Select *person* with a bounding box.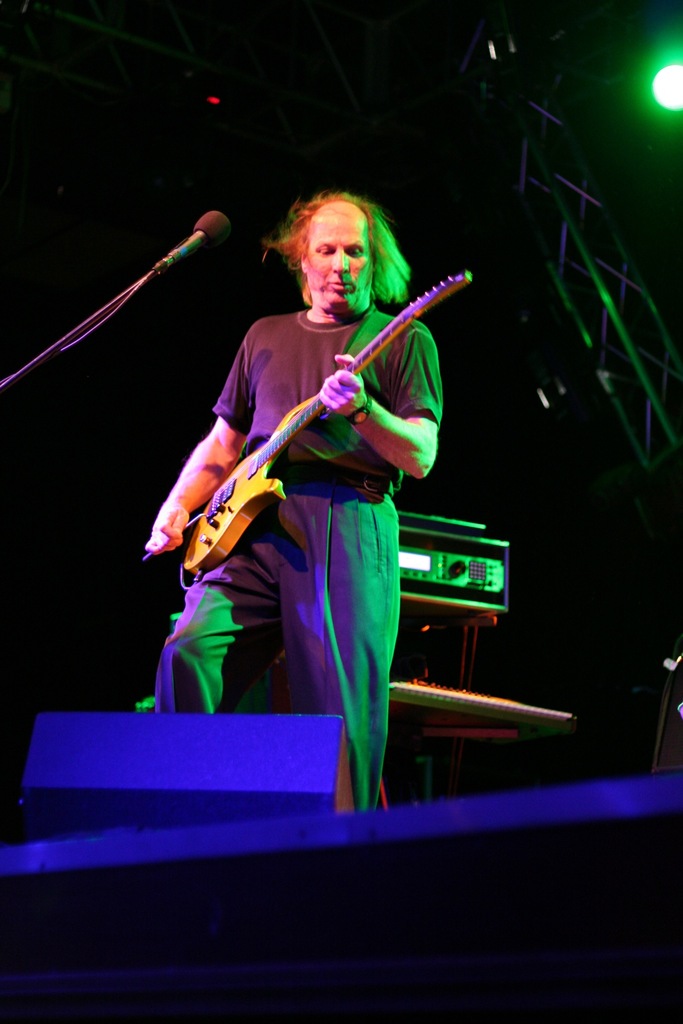
bbox(156, 146, 466, 851).
